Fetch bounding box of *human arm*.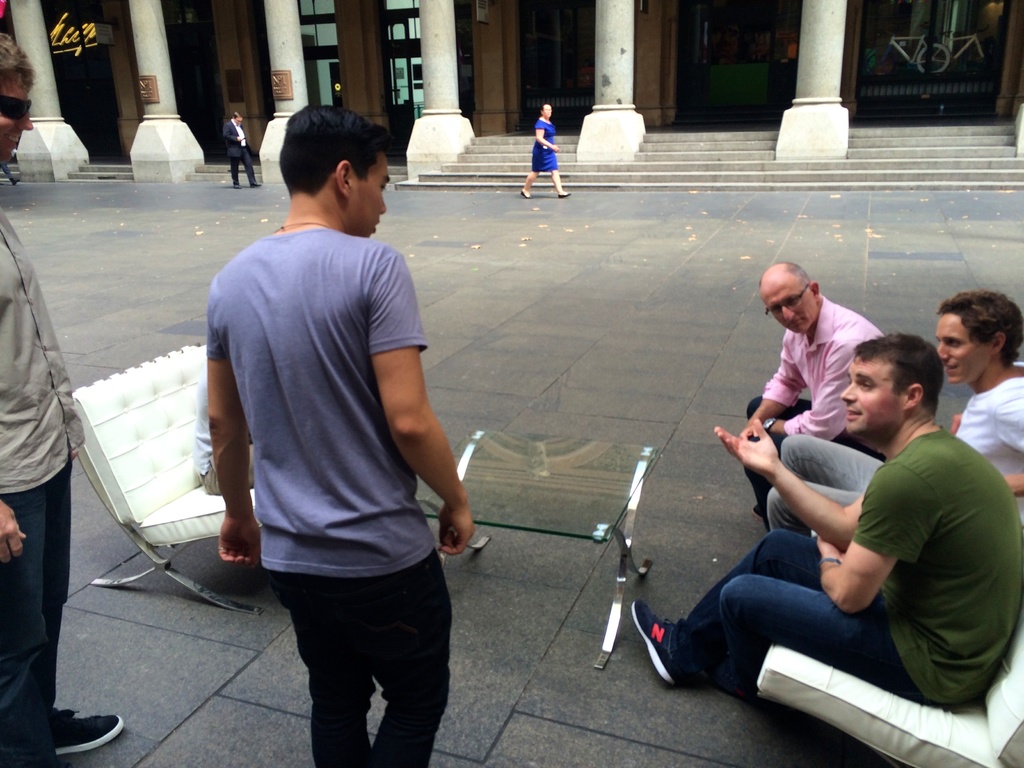
Bbox: [x1=211, y1=279, x2=266, y2=569].
